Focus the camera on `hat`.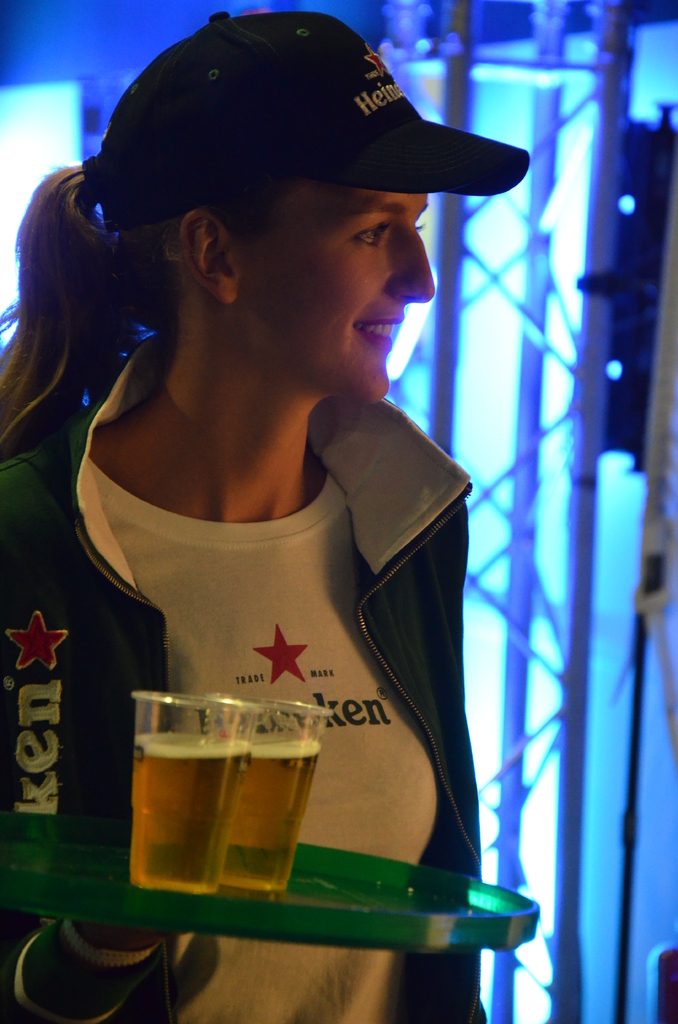
Focus region: l=92, t=11, r=529, b=244.
